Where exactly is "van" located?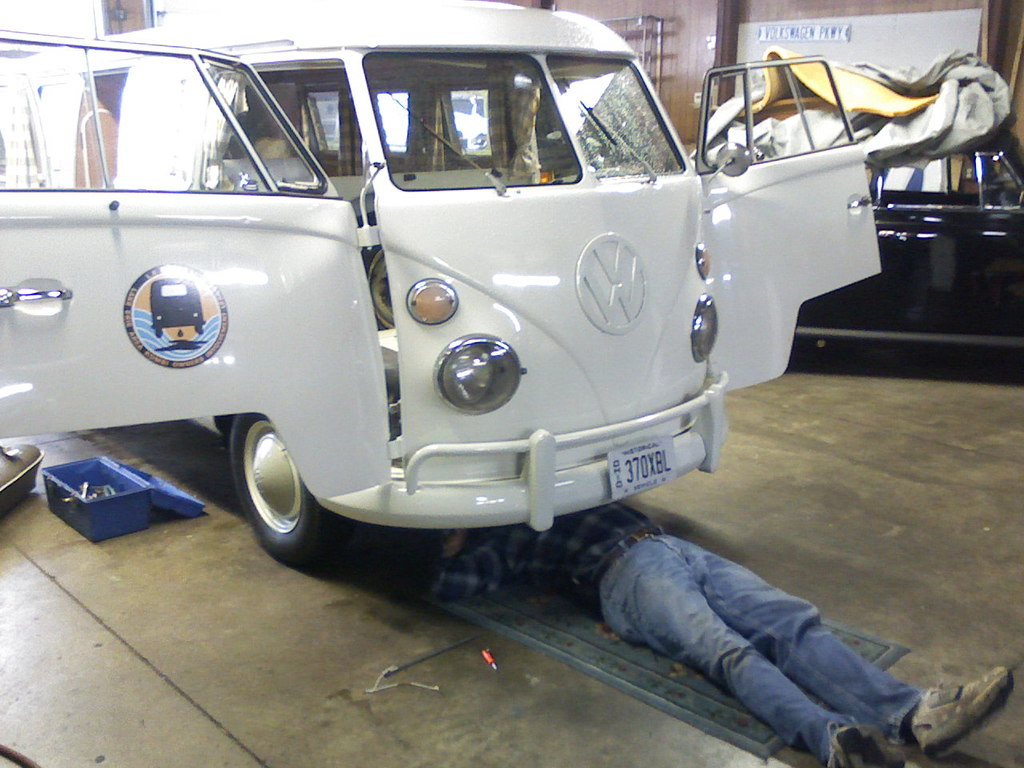
Its bounding box is [0,1,880,570].
